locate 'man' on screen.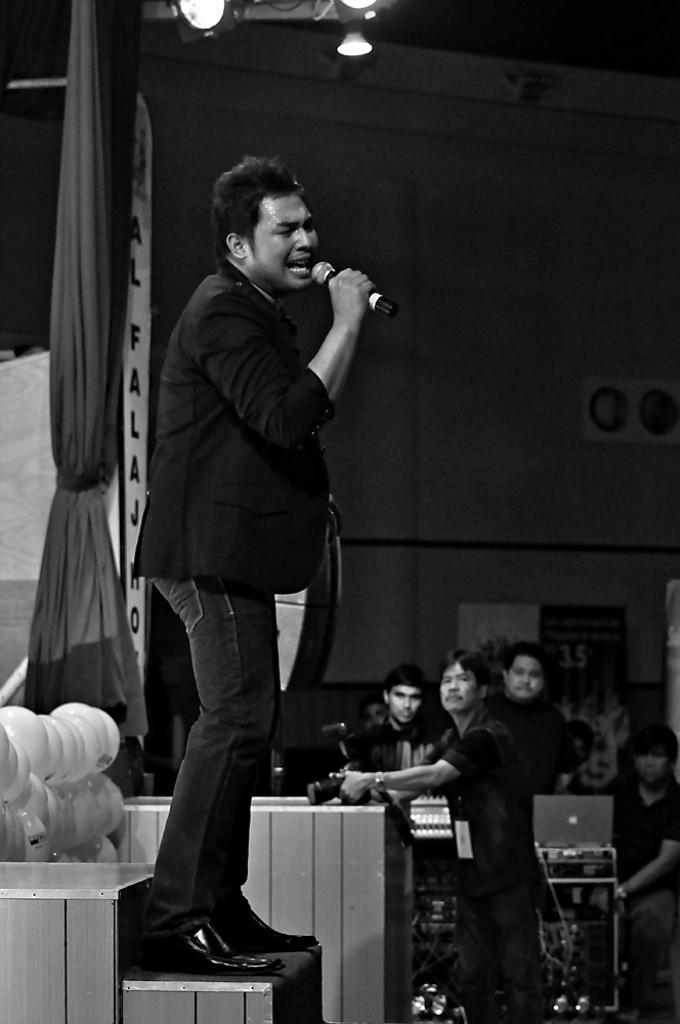
On screen at pyautogui.locateOnScreen(128, 155, 386, 986).
